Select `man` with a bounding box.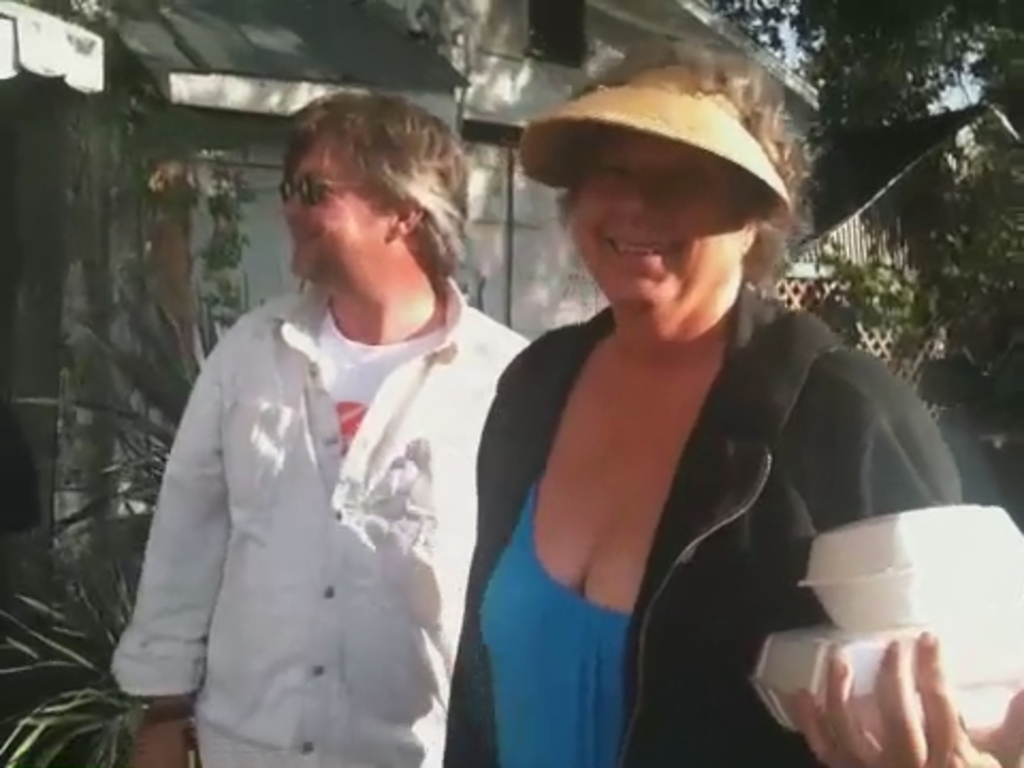
x1=102 y1=90 x2=548 y2=762.
